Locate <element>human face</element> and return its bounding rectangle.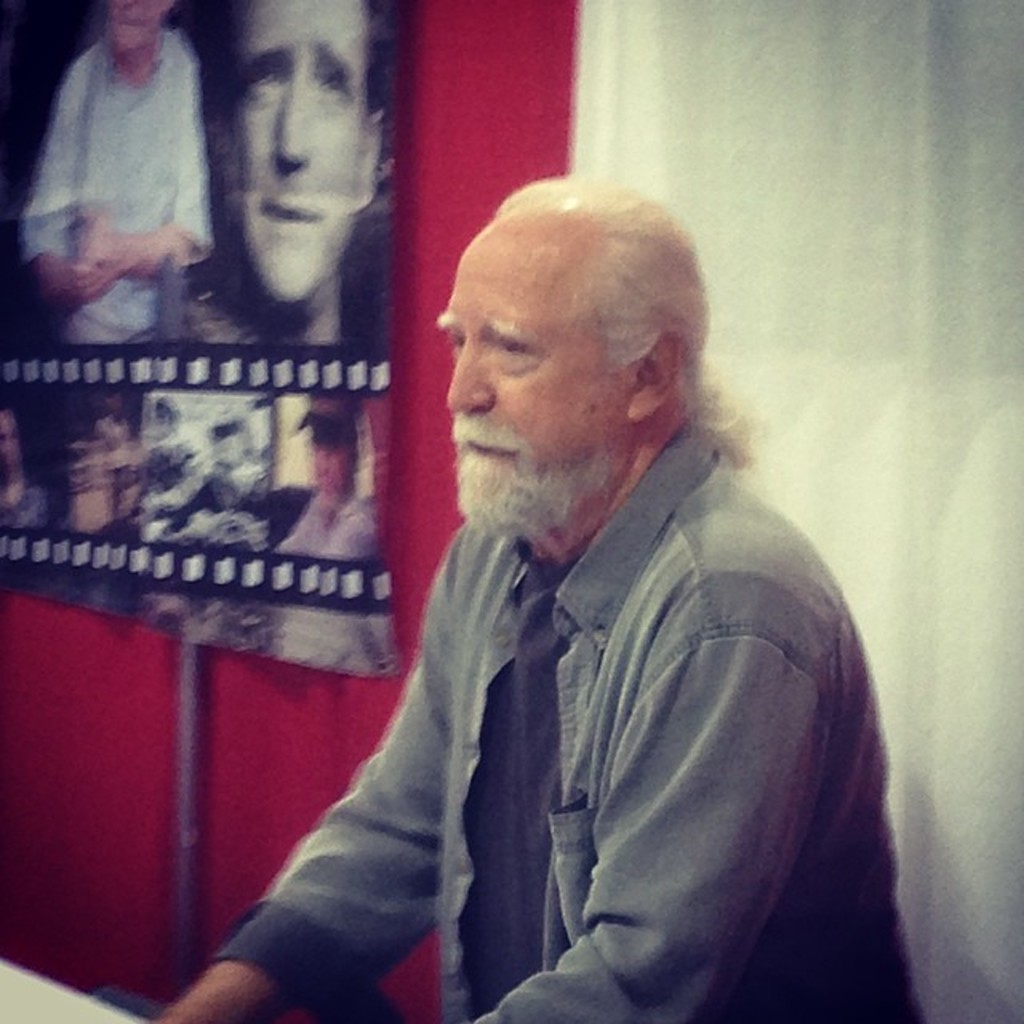
(310, 422, 357, 498).
